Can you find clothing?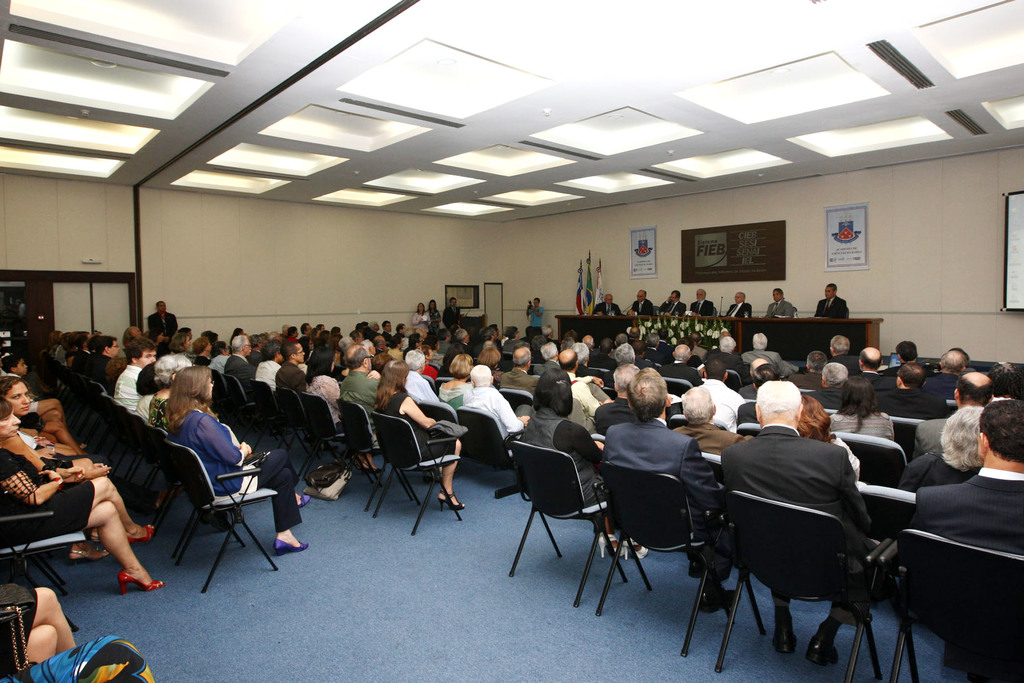
Yes, bounding box: pyautogui.locateOnScreen(740, 381, 768, 422).
